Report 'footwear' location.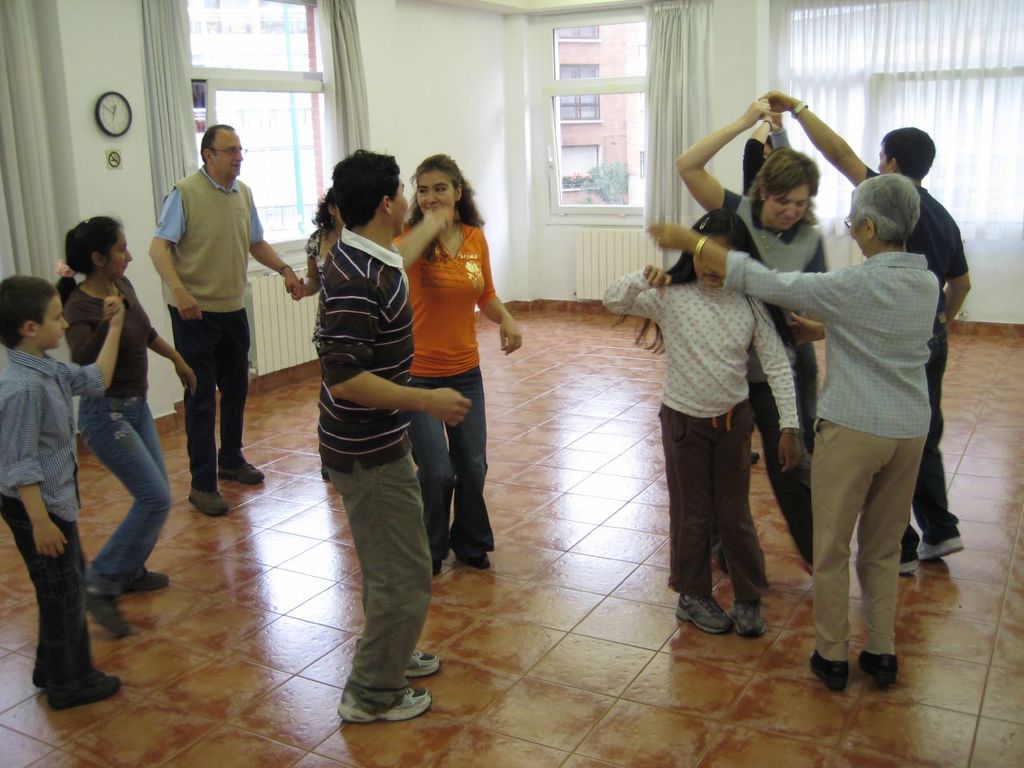
Report: bbox=[218, 446, 272, 488].
